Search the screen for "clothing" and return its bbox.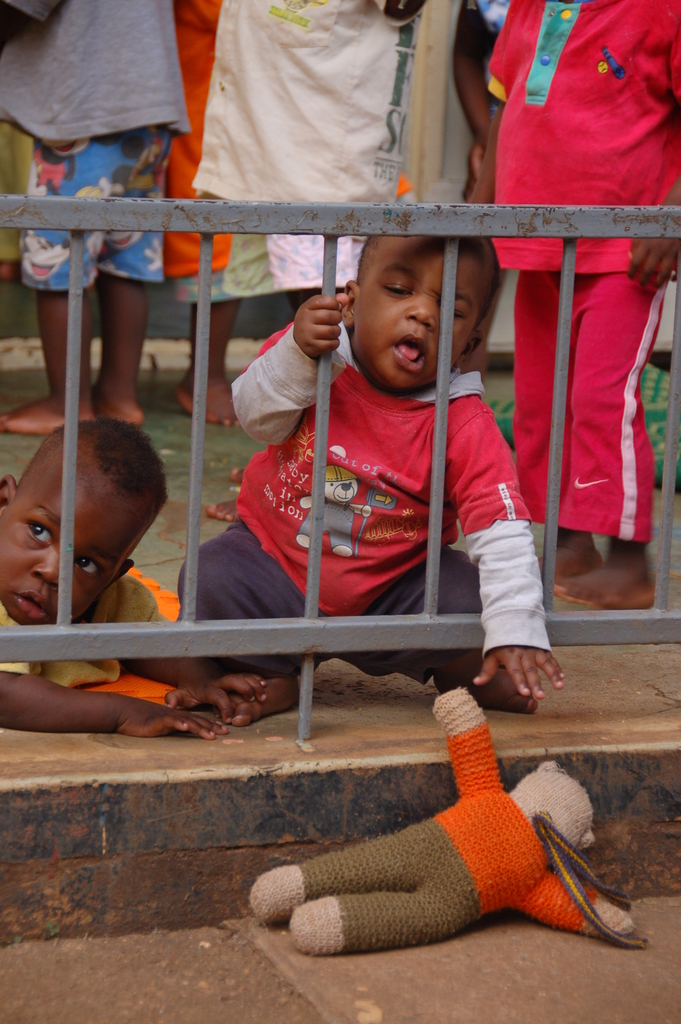
Found: l=487, t=1, r=680, b=533.
